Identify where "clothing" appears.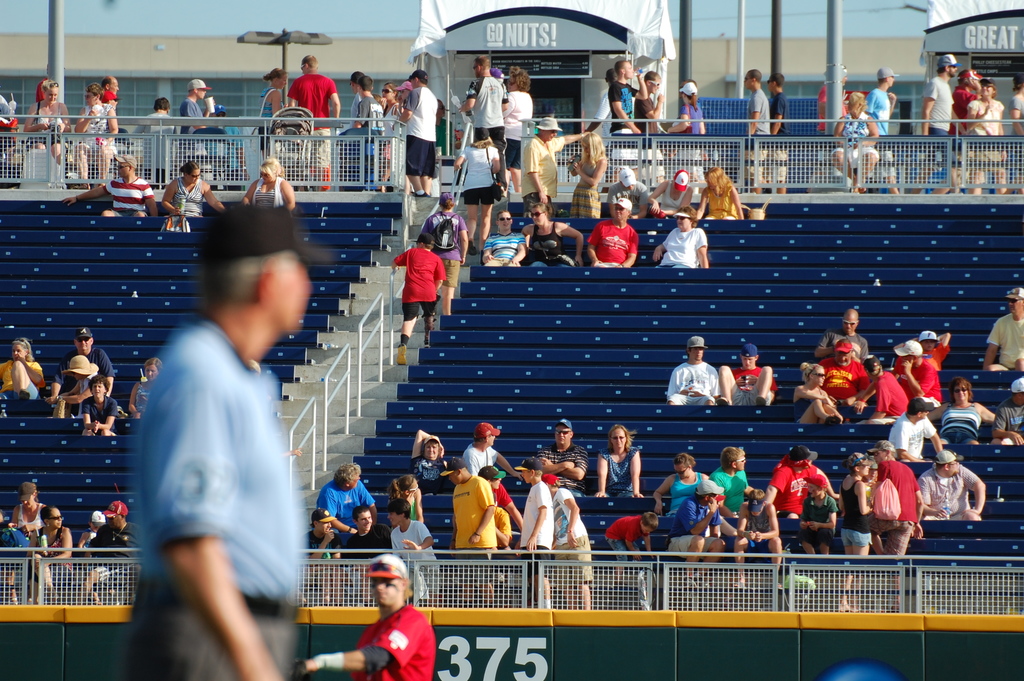
Appears at l=81, t=395, r=118, b=438.
